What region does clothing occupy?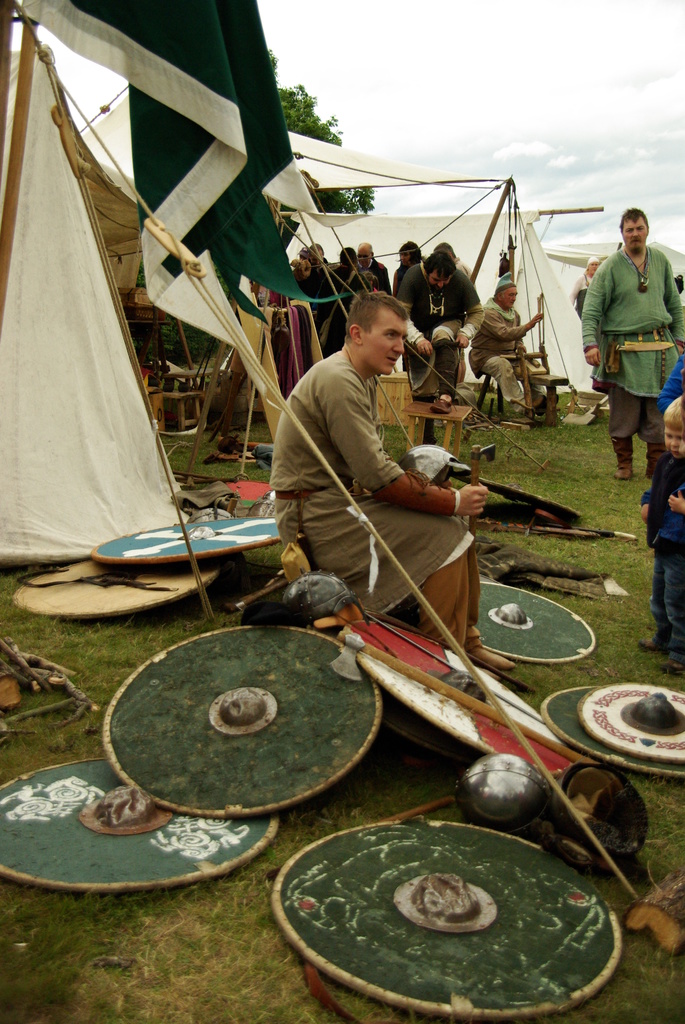
BBox(311, 262, 369, 356).
